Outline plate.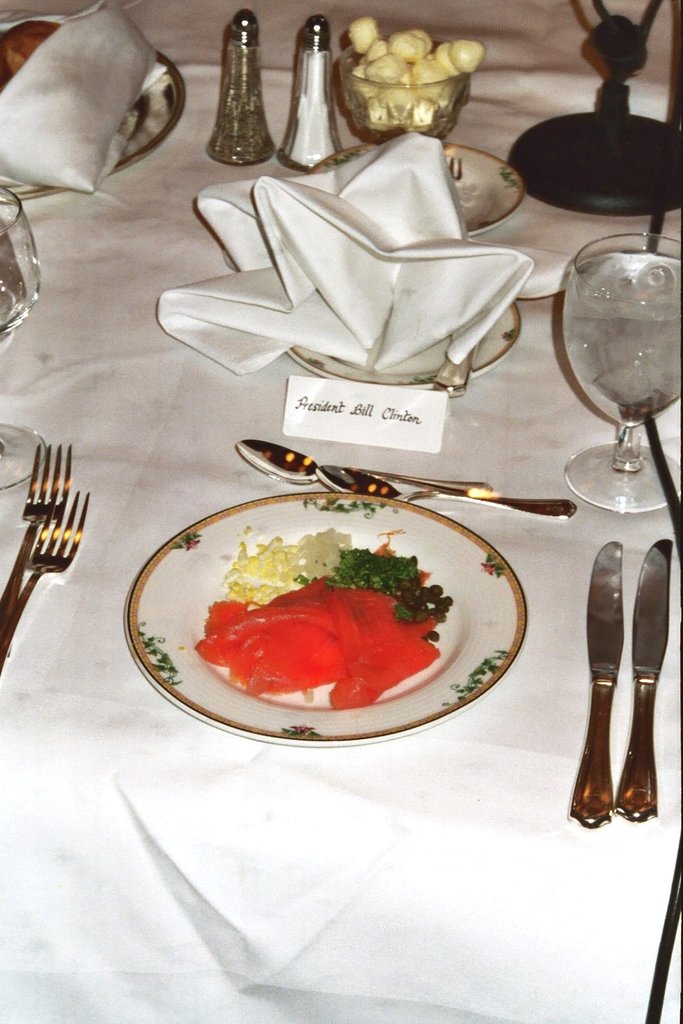
Outline: Rect(130, 491, 533, 750).
